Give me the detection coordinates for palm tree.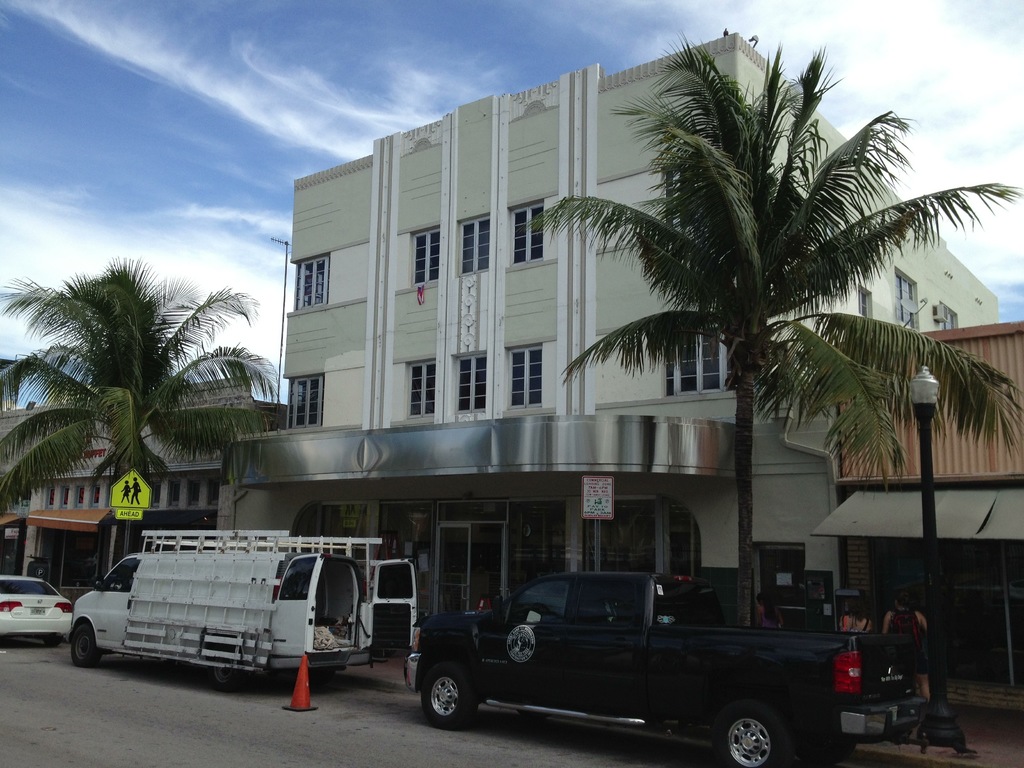
l=523, t=32, r=1021, b=626.
